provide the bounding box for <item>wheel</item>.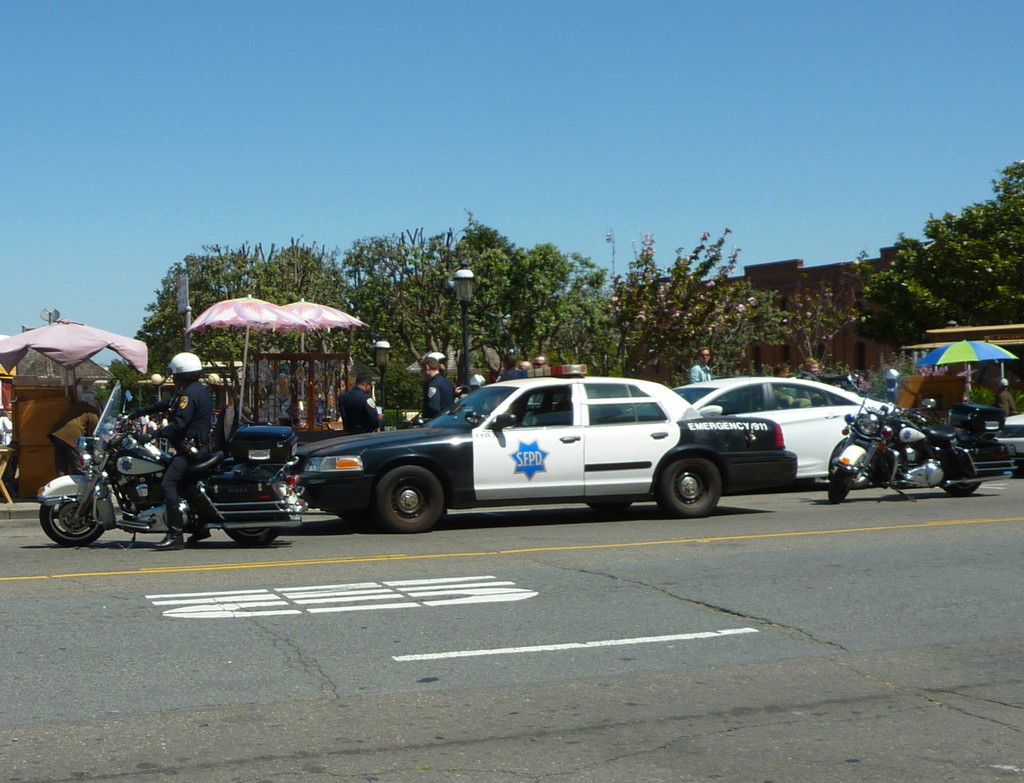
{"left": 591, "top": 500, "right": 633, "bottom": 510}.
